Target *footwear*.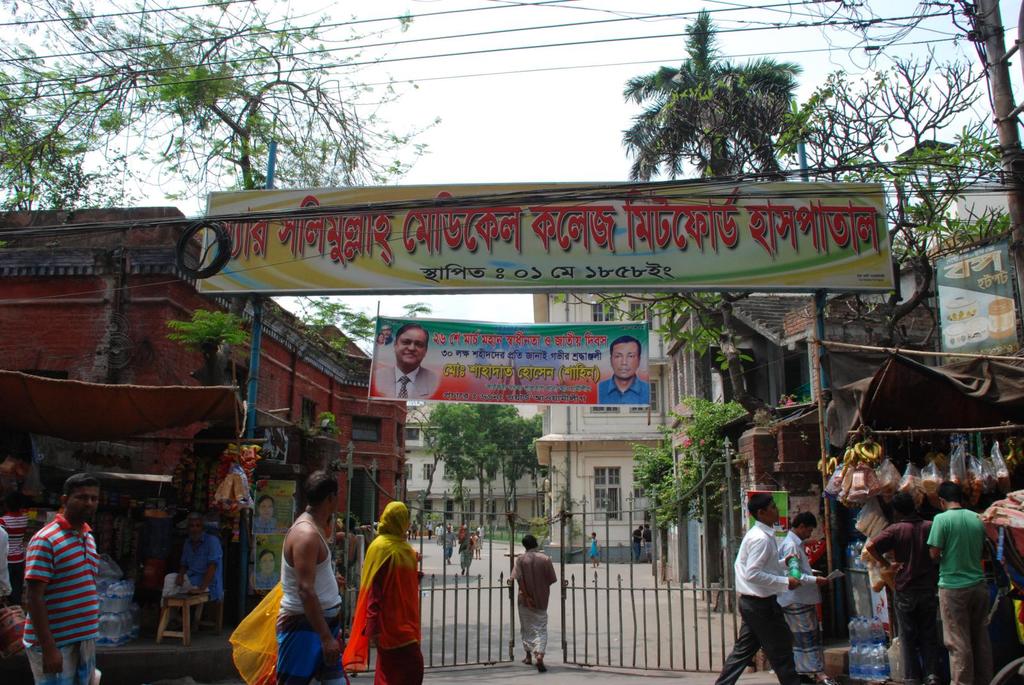
Target region: 930, 679, 940, 684.
